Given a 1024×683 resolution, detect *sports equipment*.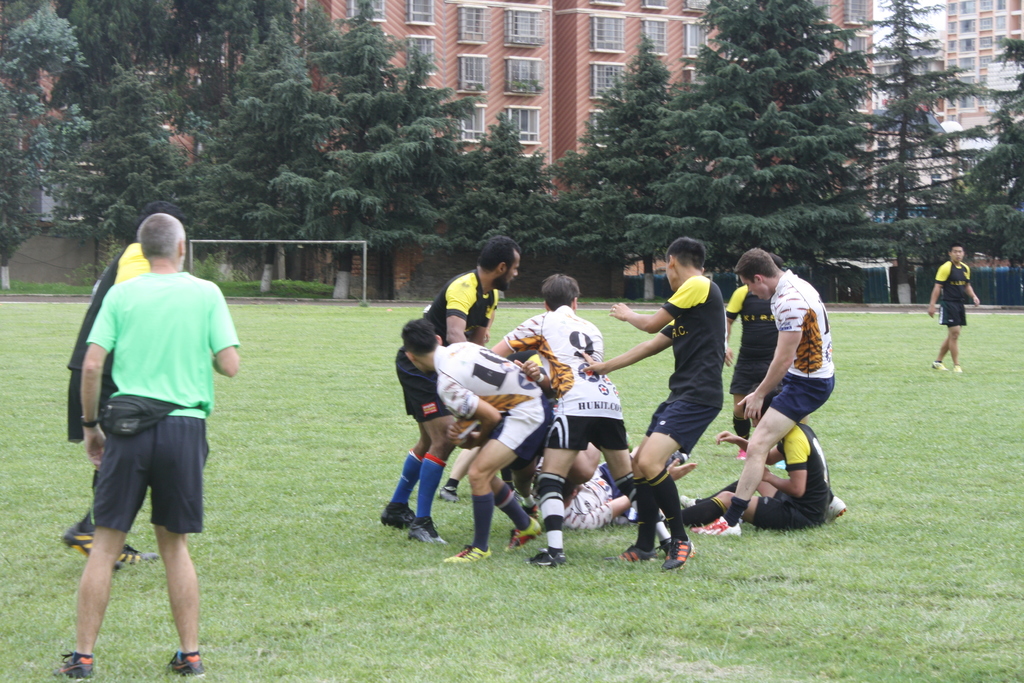
444:545:492:563.
